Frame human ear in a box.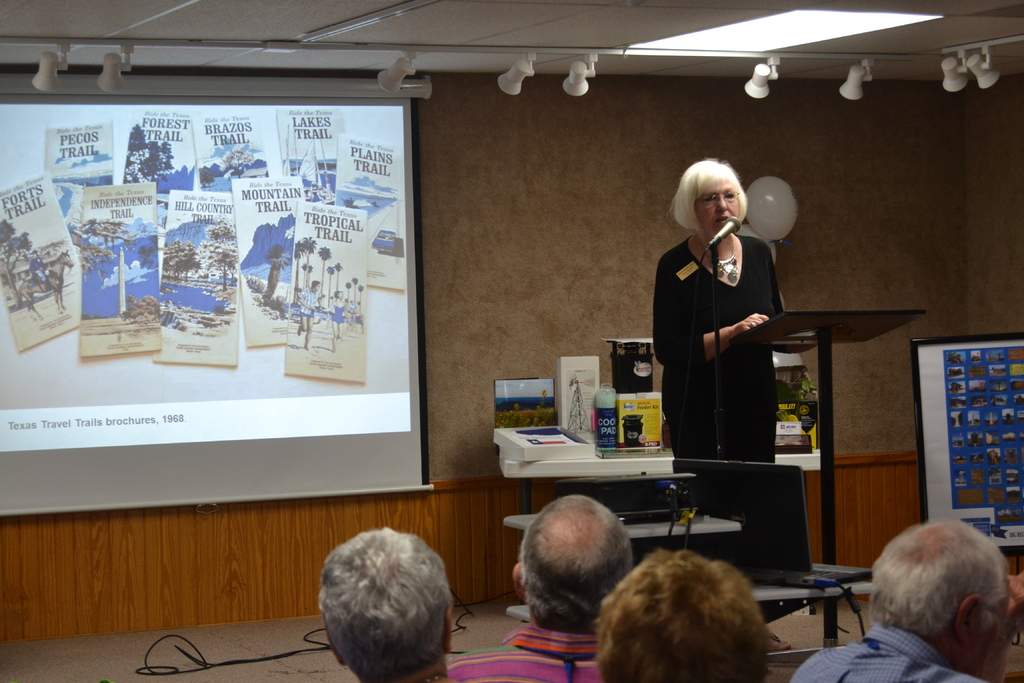
324 621 350 670.
